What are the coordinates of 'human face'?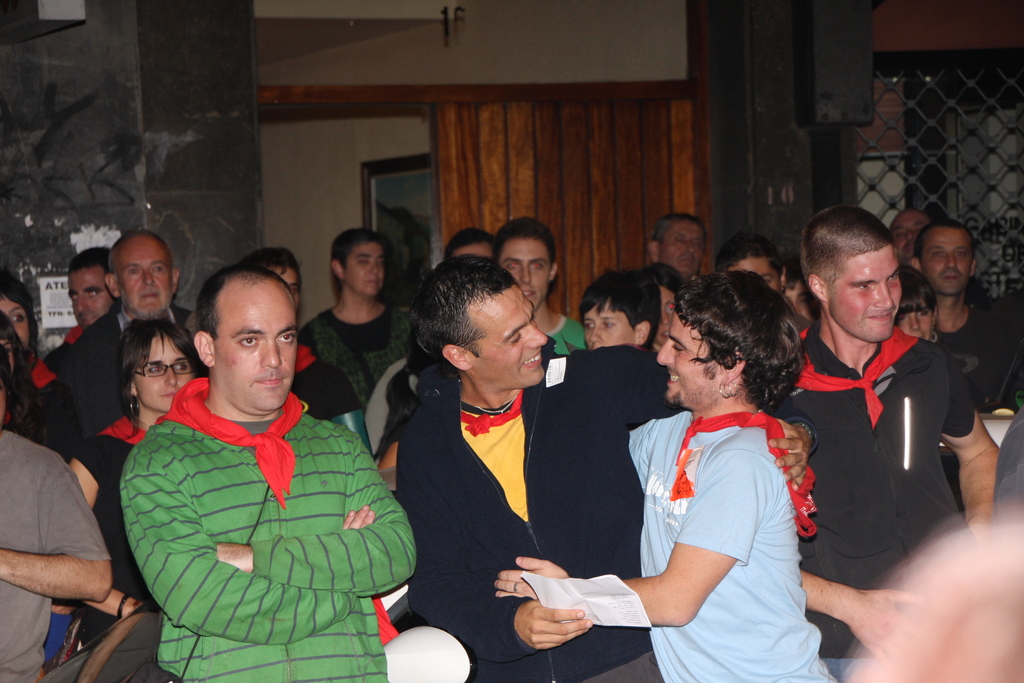
<box>0,292,49,358</box>.
